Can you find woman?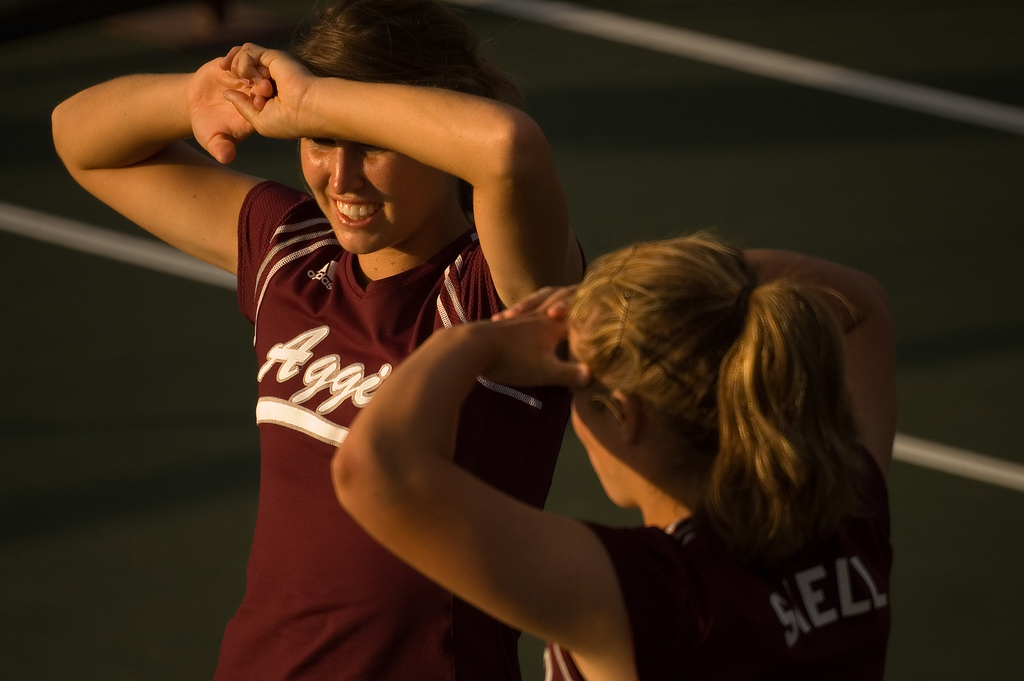
Yes, bounding box: x1=328, y1=228, x2=906, y2=680.
